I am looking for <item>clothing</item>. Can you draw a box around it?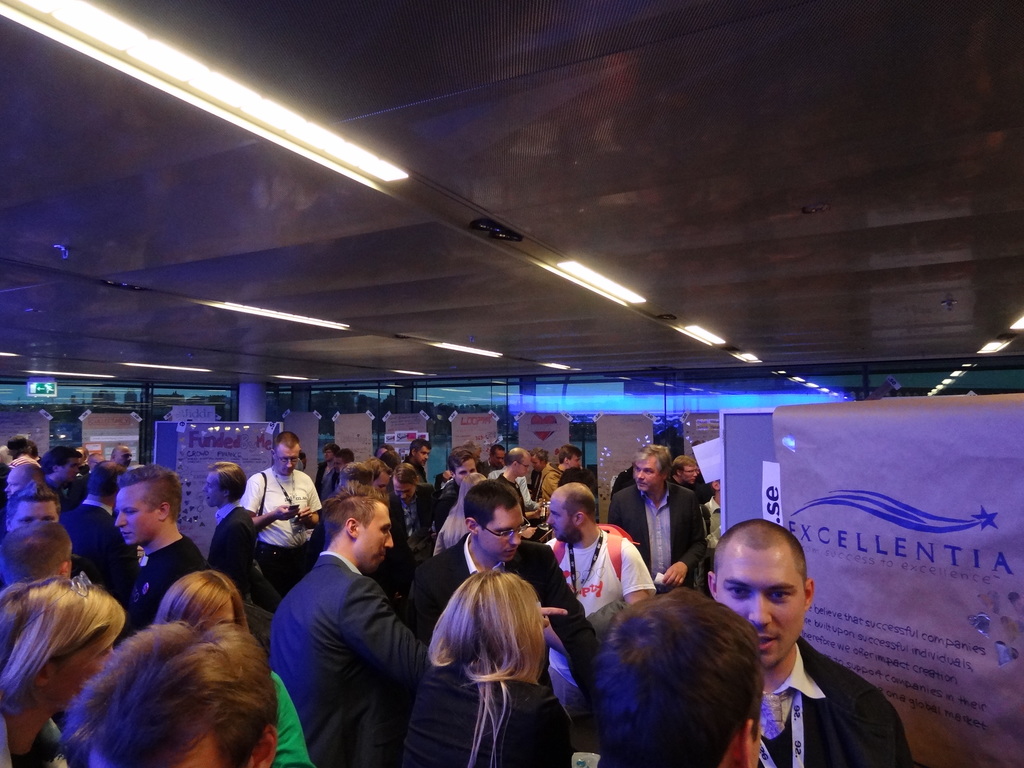
Sure, the bounding box is [403, 531, 598, 707].
